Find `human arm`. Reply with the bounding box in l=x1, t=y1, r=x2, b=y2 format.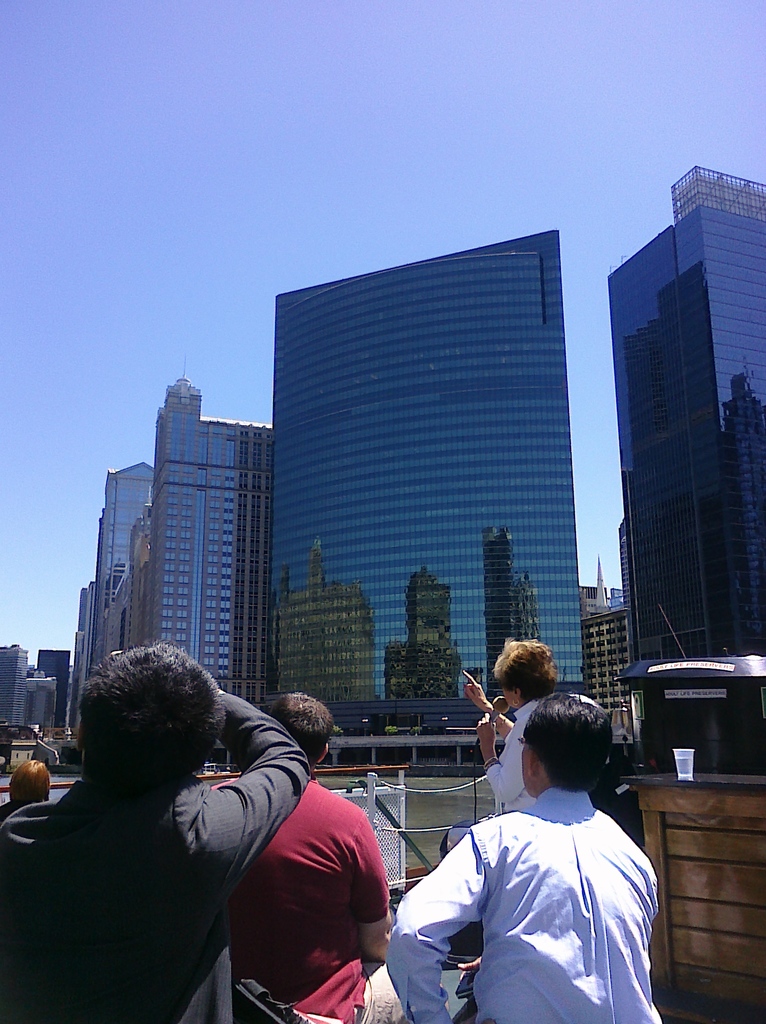
l=472, t=710, r=547, b=799.
